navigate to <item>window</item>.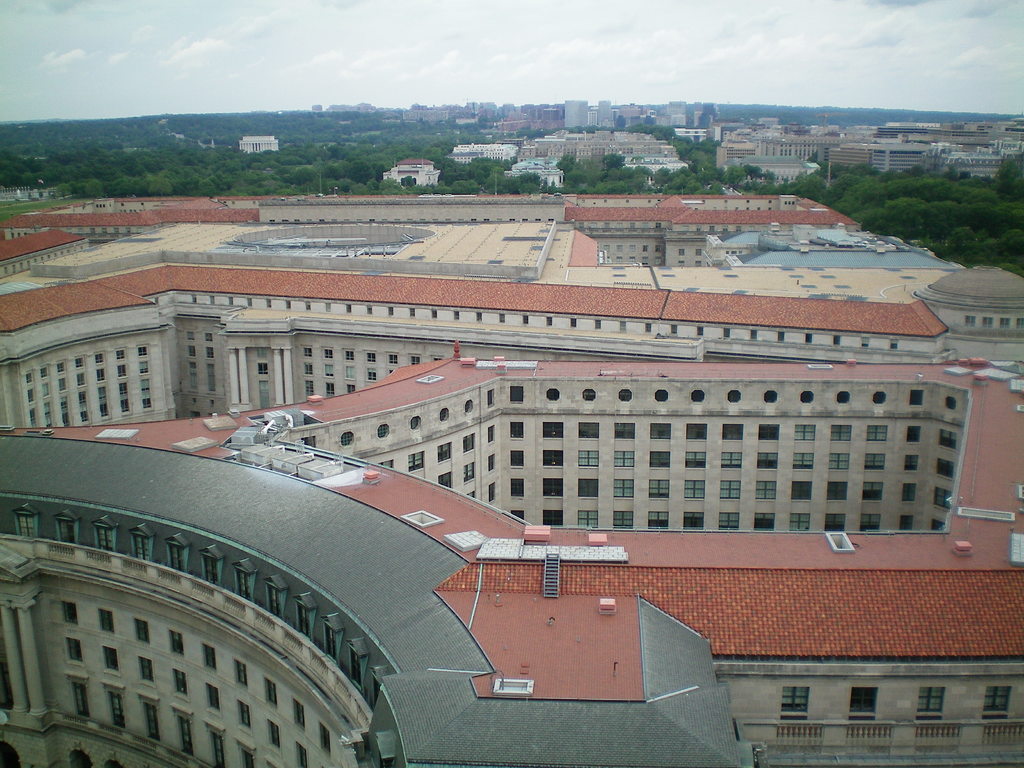
Navigation target: box=[171, 667, 192, 703].
